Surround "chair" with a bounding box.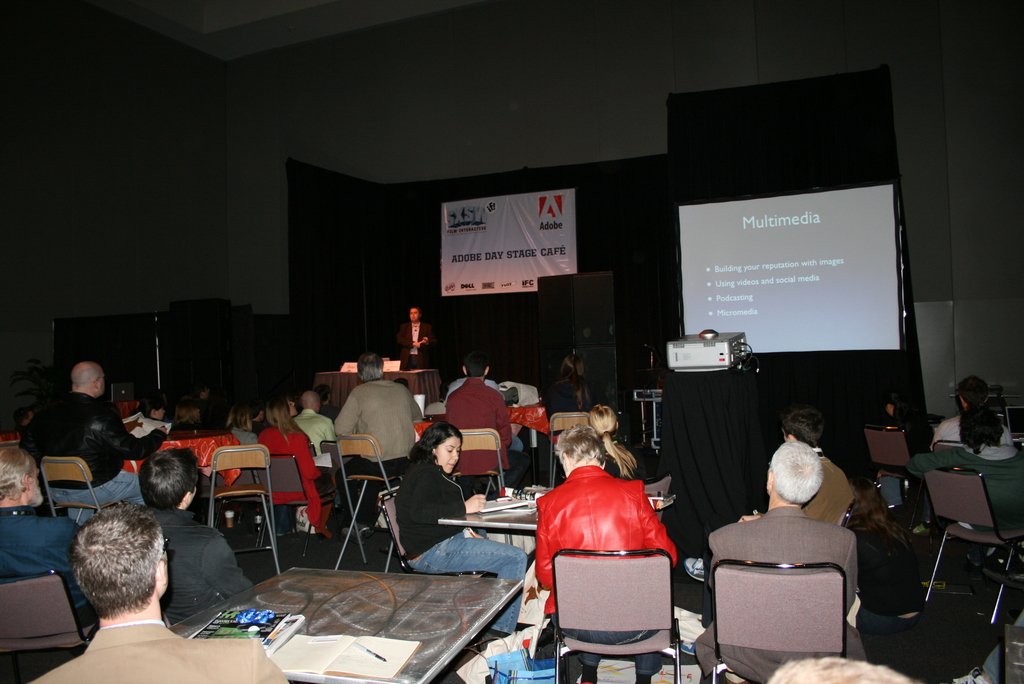
bbox=[204, 446, 284, 576].
